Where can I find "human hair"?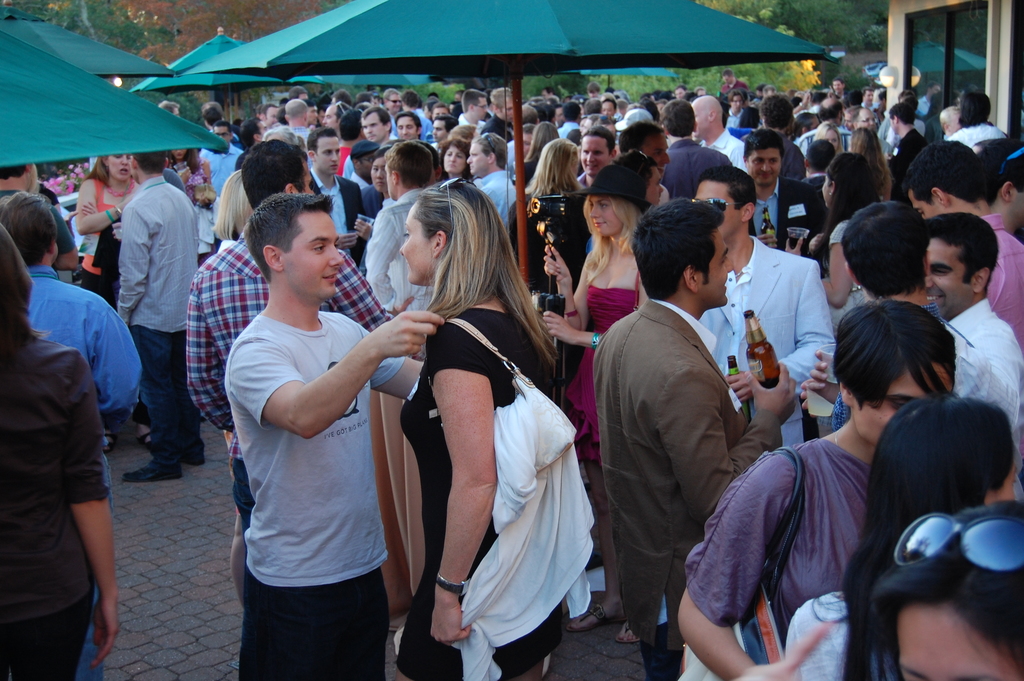
You can find it at [127,146,171,179].
